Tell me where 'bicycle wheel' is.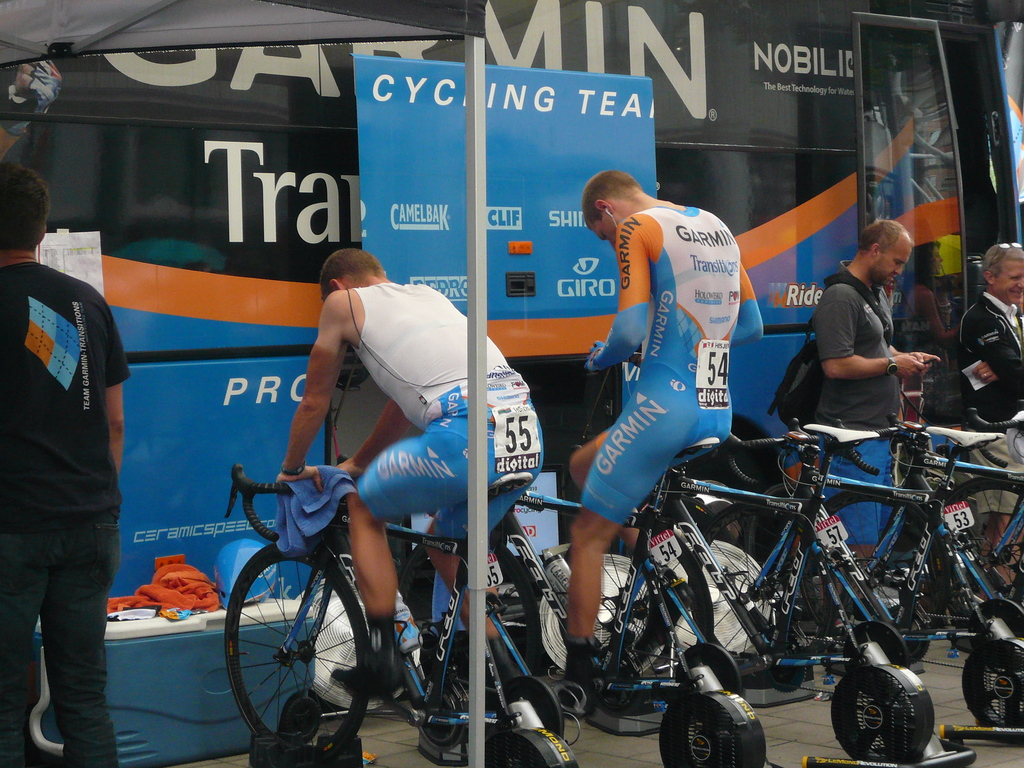
'bicycle wheel' is at [928, 472, 1023, 648].
